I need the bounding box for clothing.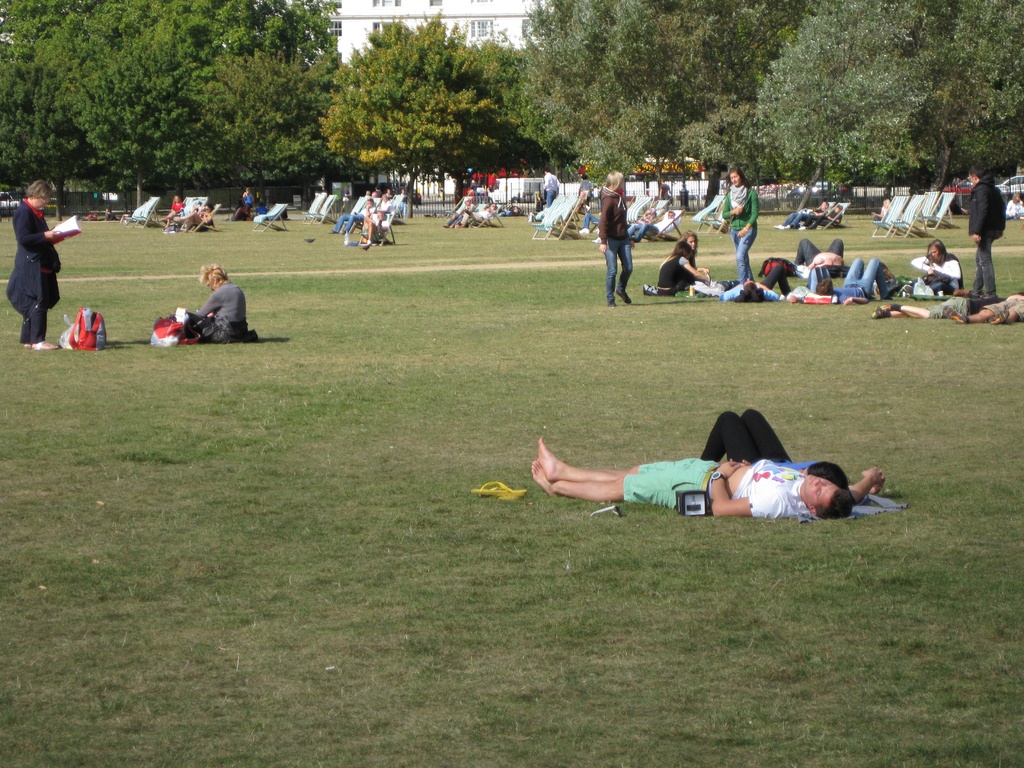
Here it is: (left=241, top=191, right=255, bottom=212).
